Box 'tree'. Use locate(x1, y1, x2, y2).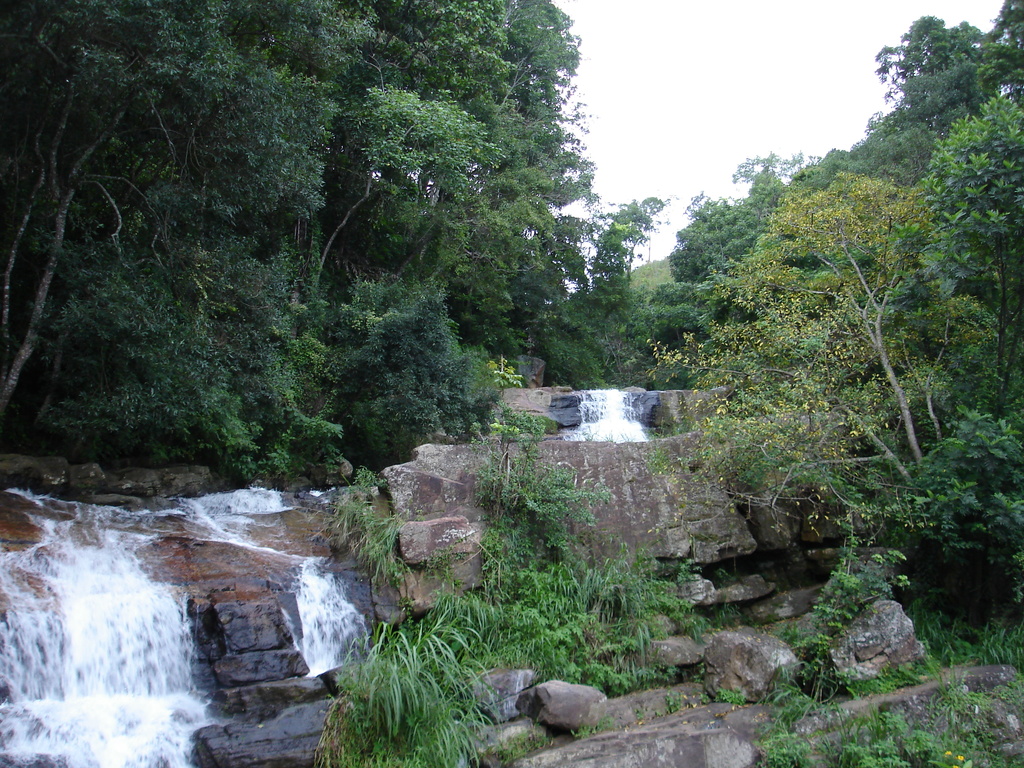
locate(667, 150, 817, 302).
